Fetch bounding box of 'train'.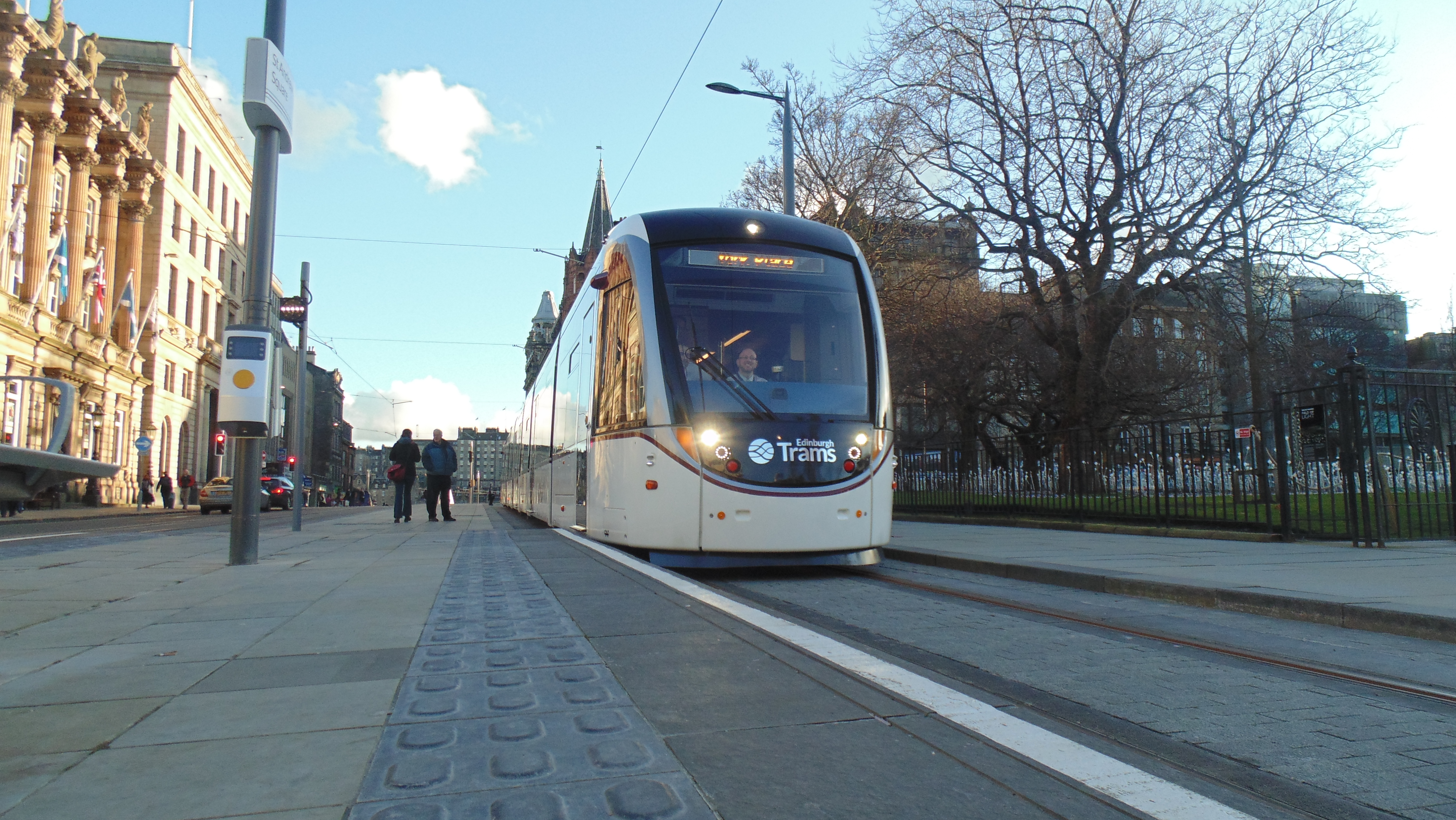
Bbox: locate(139, 60, 251, 155).
